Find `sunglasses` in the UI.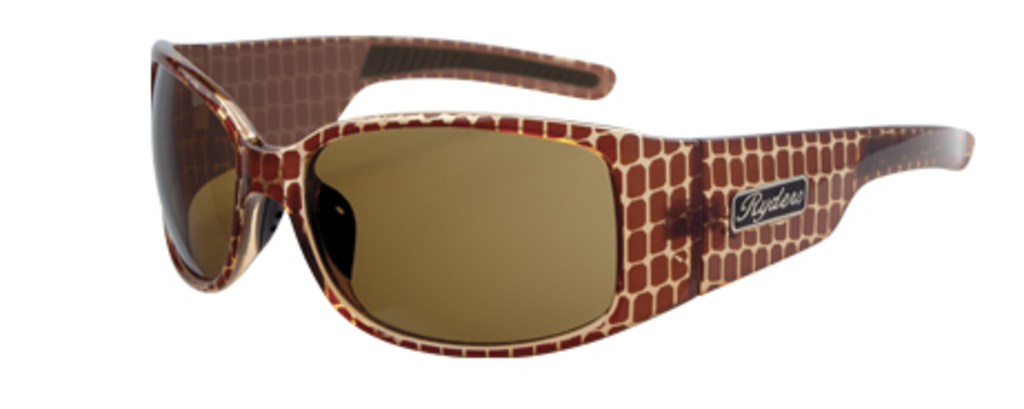
UI element at x1=149, y1=31, x2=975, y2=358.
